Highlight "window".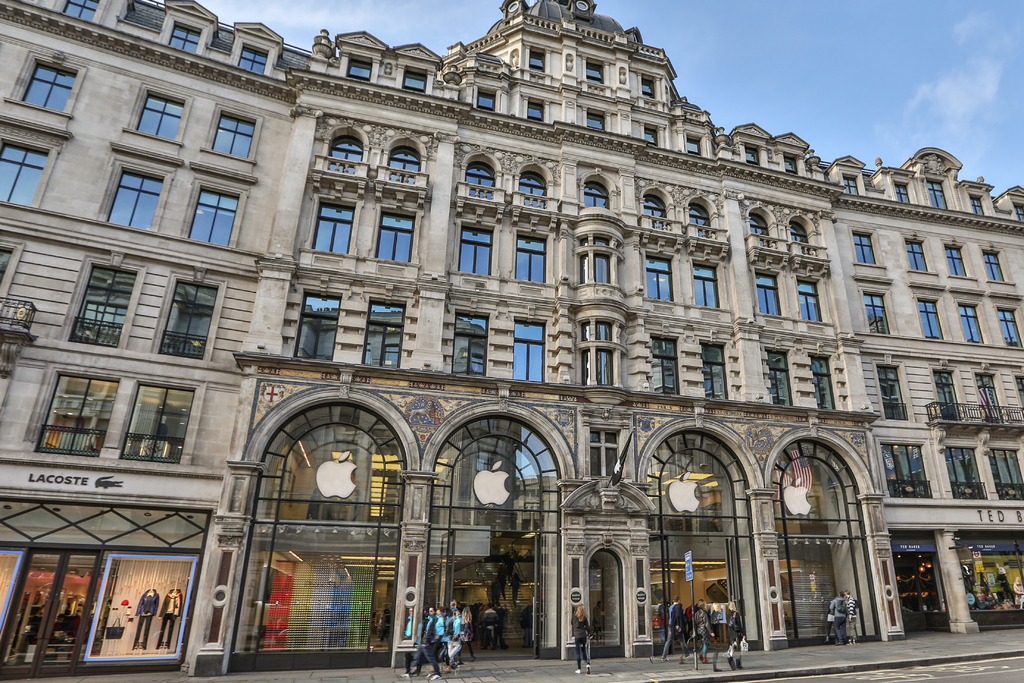
Highlighted region: (348, 59, 371, 83).
